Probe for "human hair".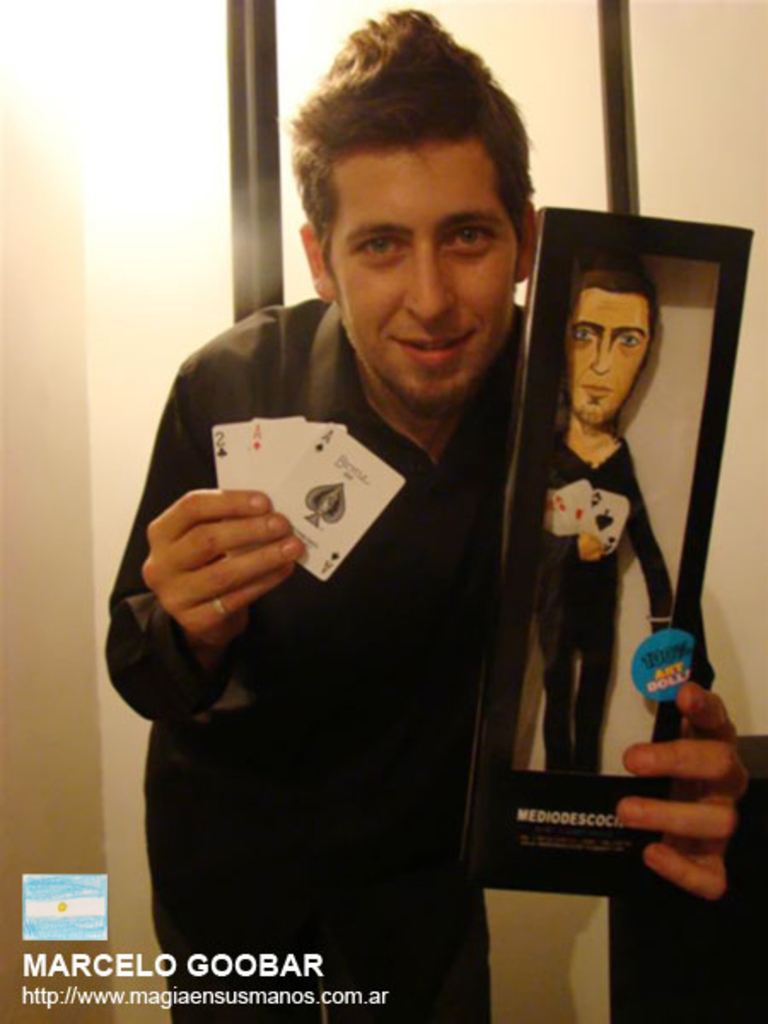
Probe result: bbox(302, 7, 531, 261).
